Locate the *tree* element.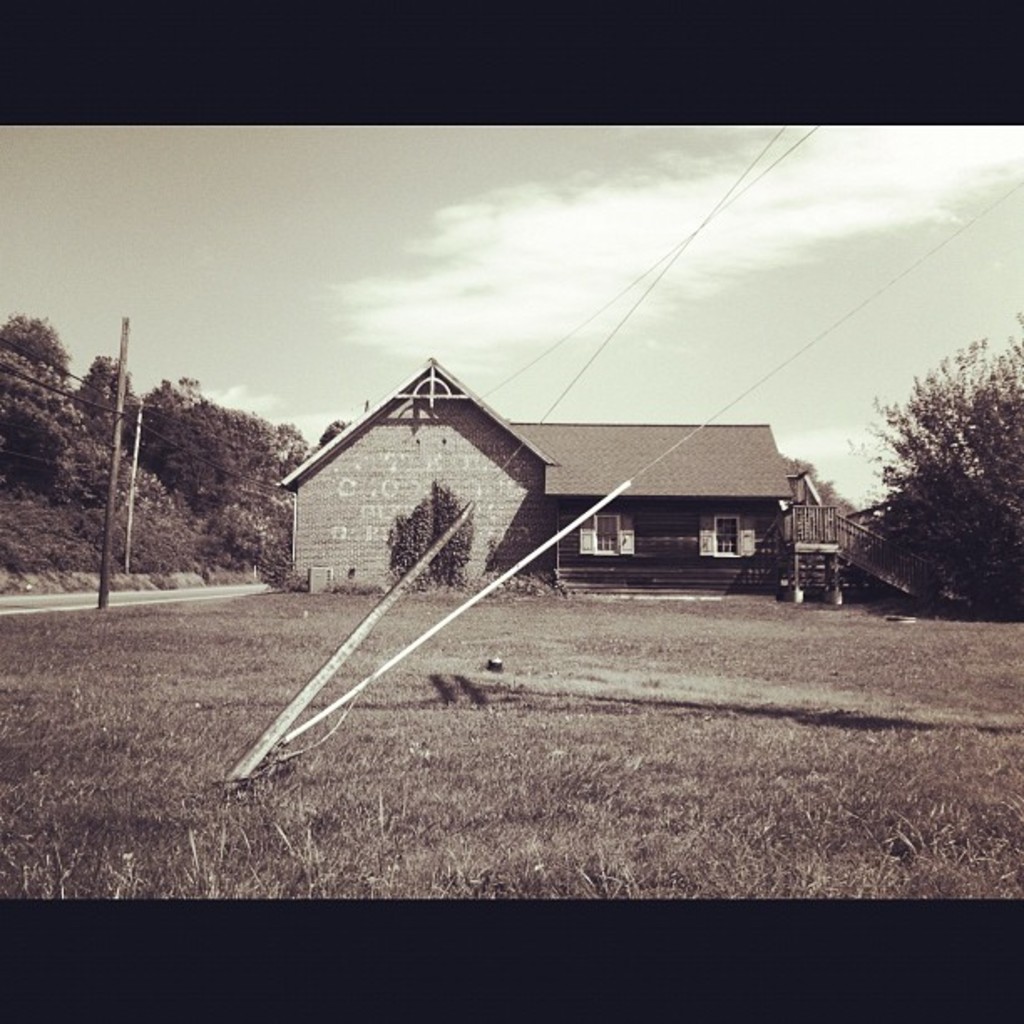
Element bbox: {"x1": 0, "y1": 298, "x2": 373, "y2": 582}.
